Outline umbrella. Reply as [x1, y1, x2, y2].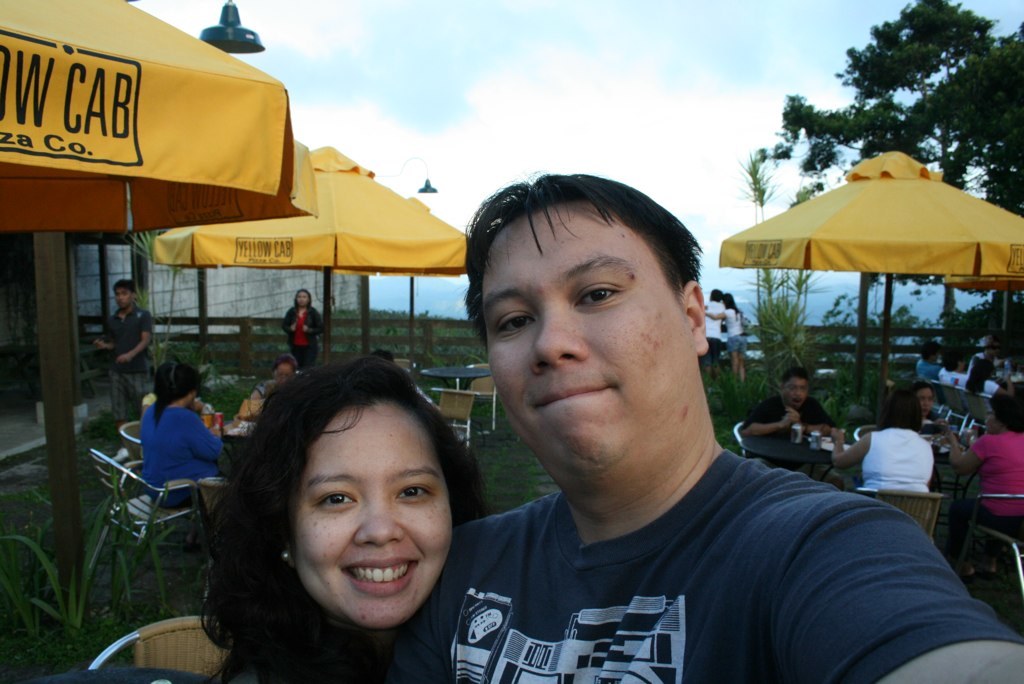
[718, 156, 1023, 427].
